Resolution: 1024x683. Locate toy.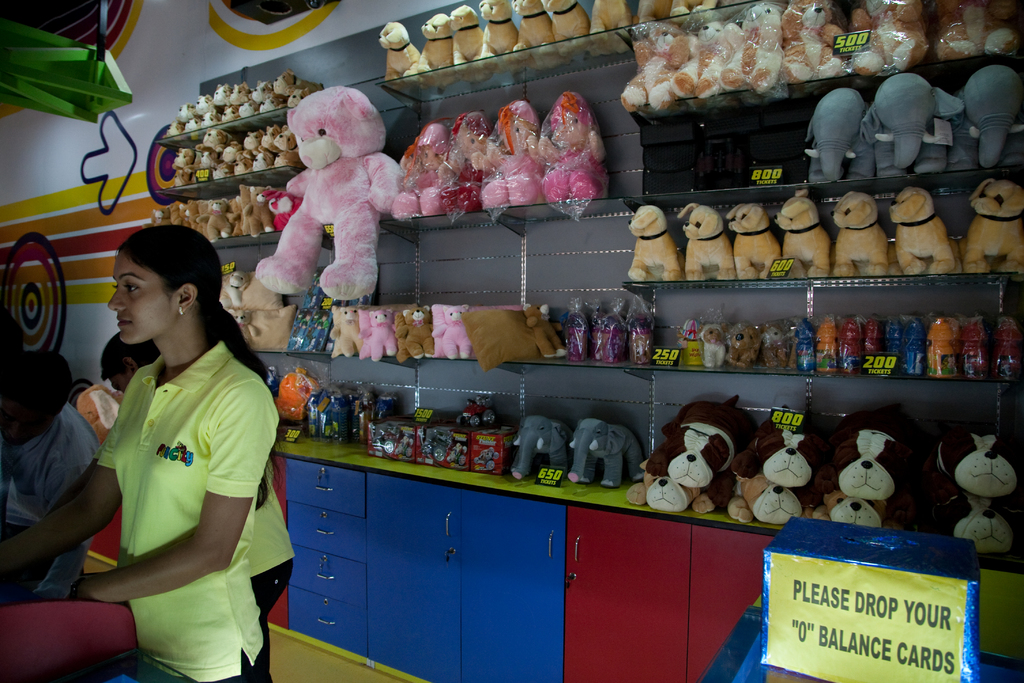
crop(716, 0, 747, 18).
